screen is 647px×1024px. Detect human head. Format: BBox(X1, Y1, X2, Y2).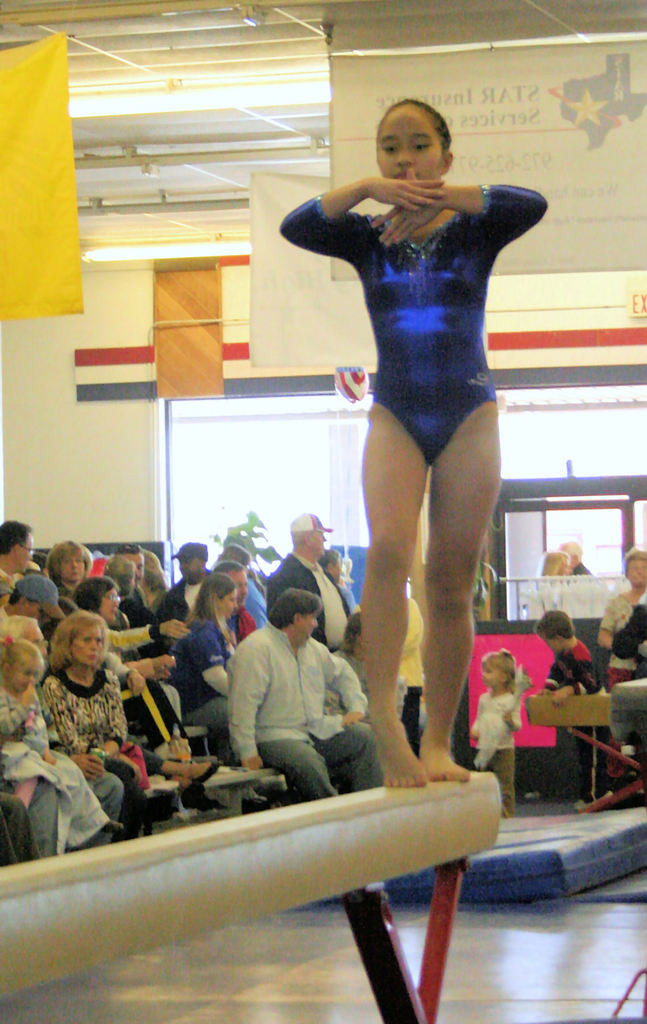
BBox(559, 540, 584, 570).
